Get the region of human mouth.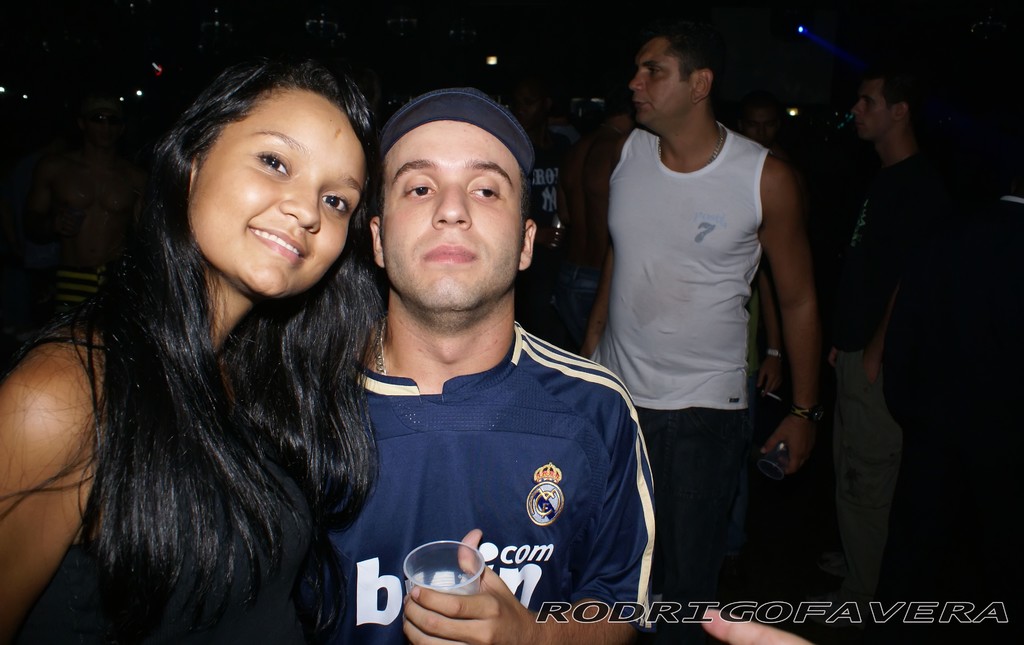
box=[423, 246, 476, 259].
